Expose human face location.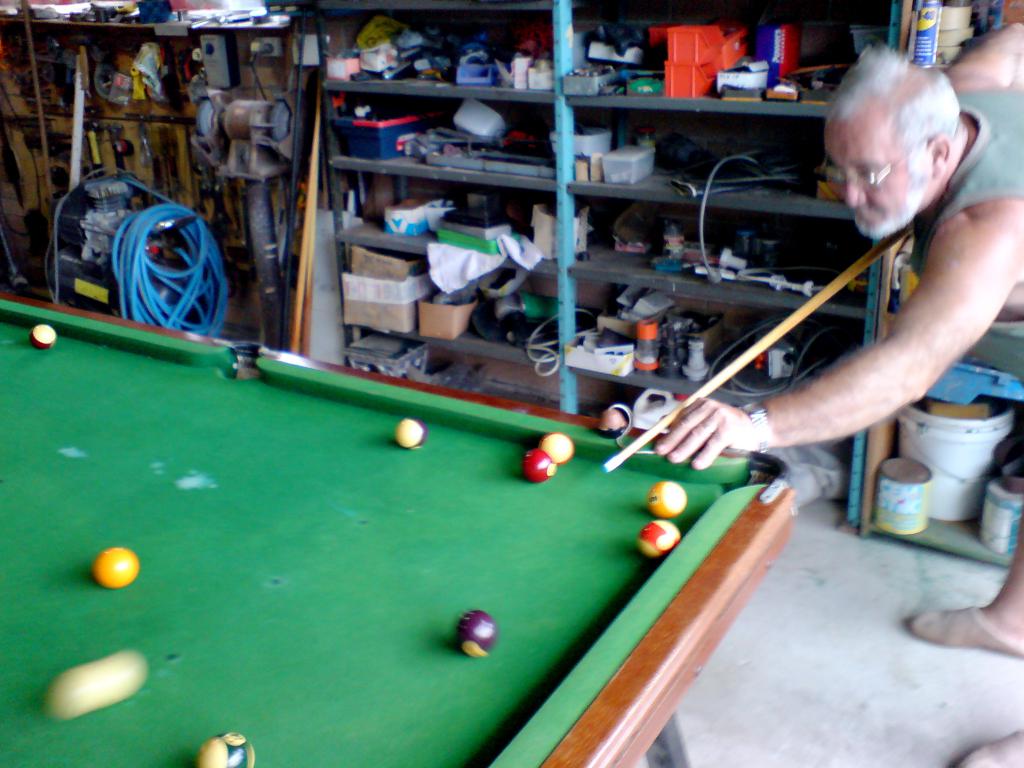
Exposed at box=[822, 109, 913, 236].
